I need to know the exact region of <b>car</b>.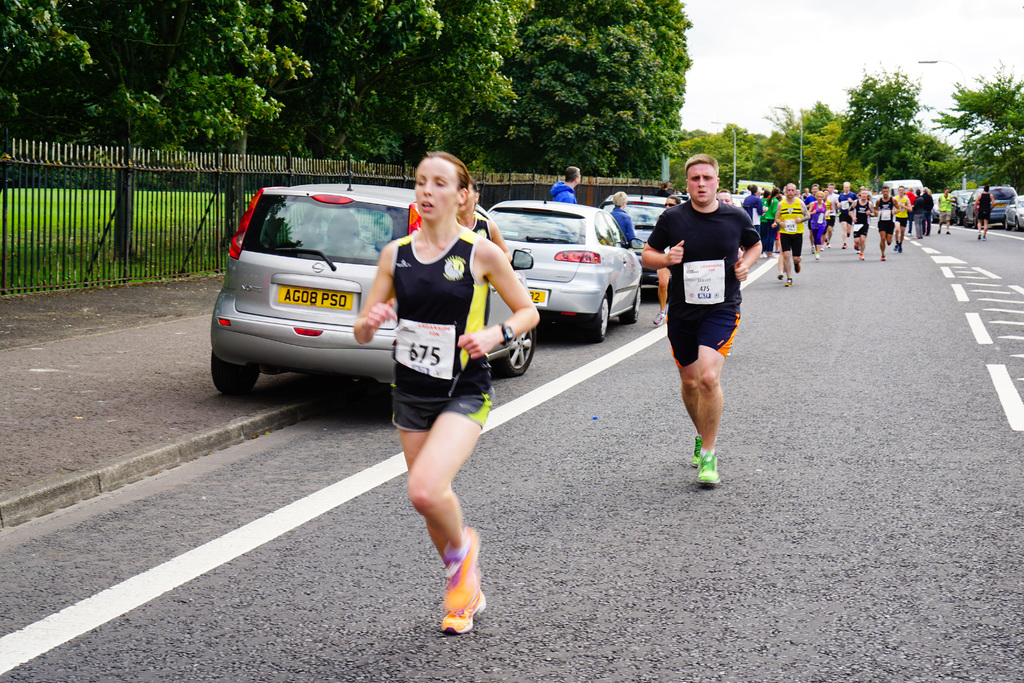
Region: detection(949, 193, 972, 226).
